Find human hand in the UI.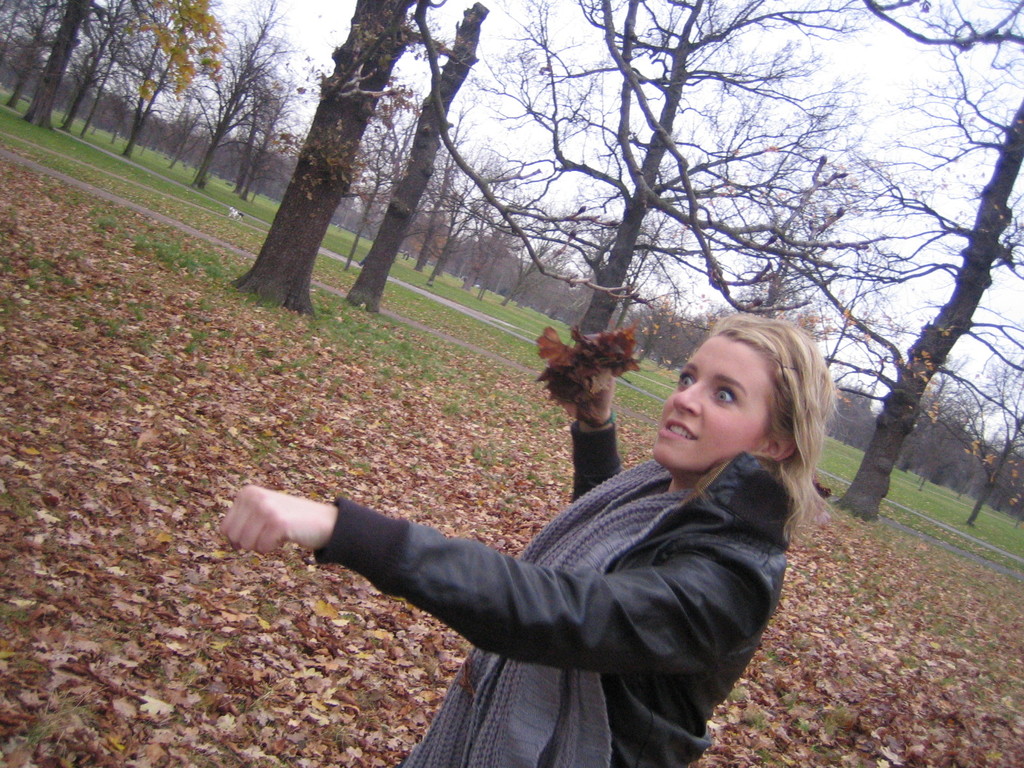
UI element at {"x1": 554, "y1": 367, "x2": 616, "y2": 430}.
